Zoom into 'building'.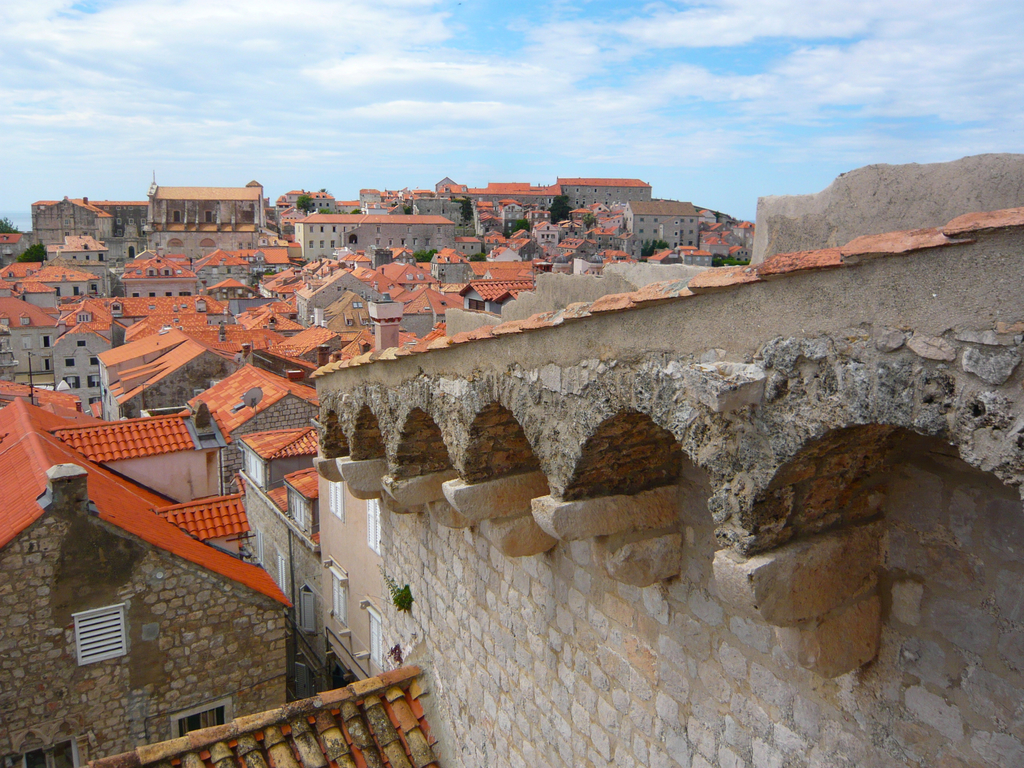
Zoom target: bbox(307, 216, 1023, 767).
